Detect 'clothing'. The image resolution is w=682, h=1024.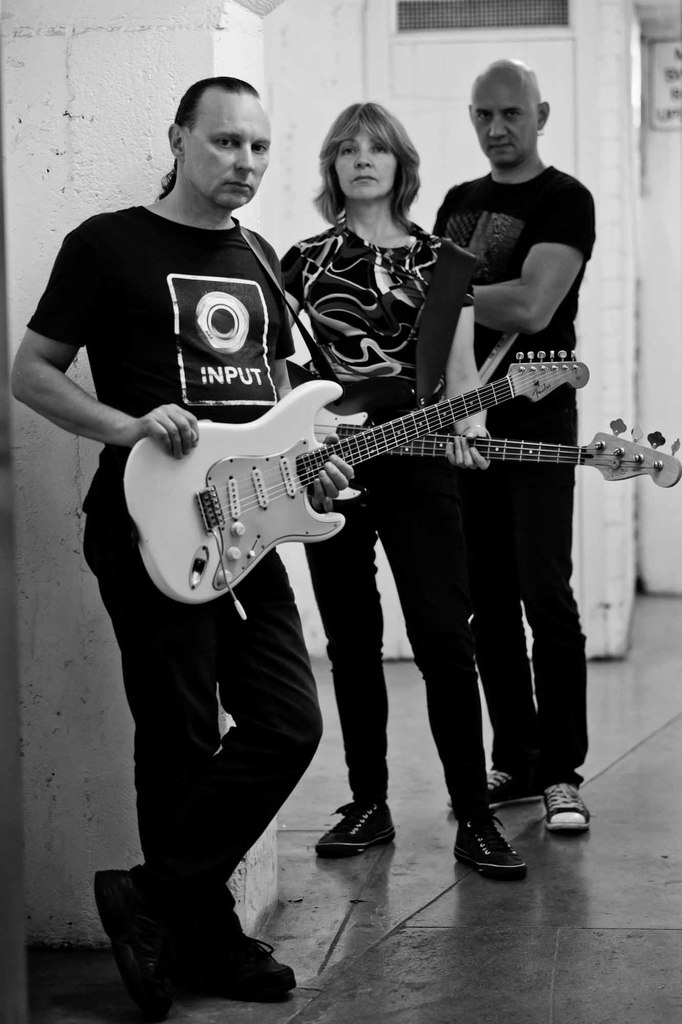
(left=423, top=165, right=603, bottom=795).
